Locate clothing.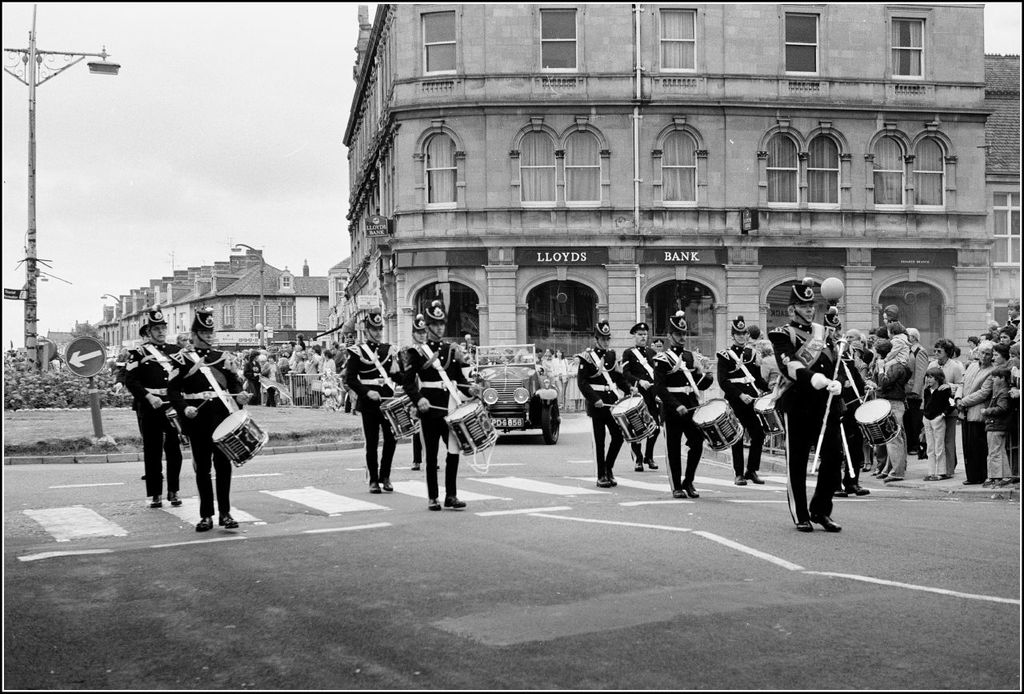
Bounding box: (571, 338, 632, 476).
